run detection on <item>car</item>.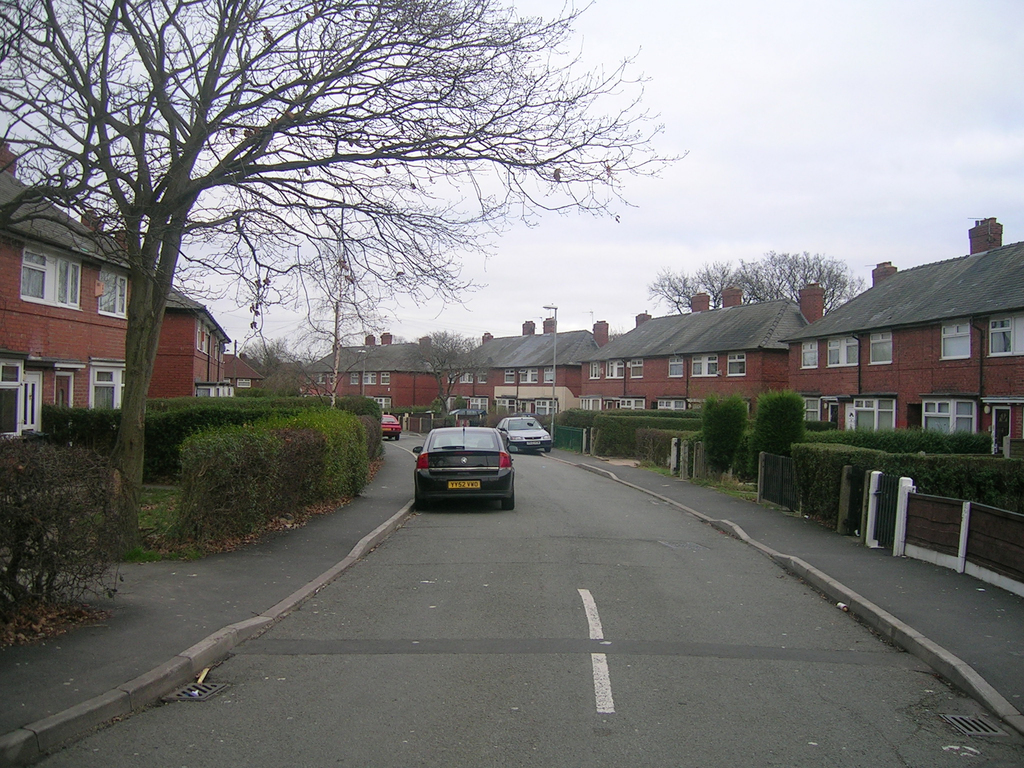
Result: 500, 410, 556, 454.
